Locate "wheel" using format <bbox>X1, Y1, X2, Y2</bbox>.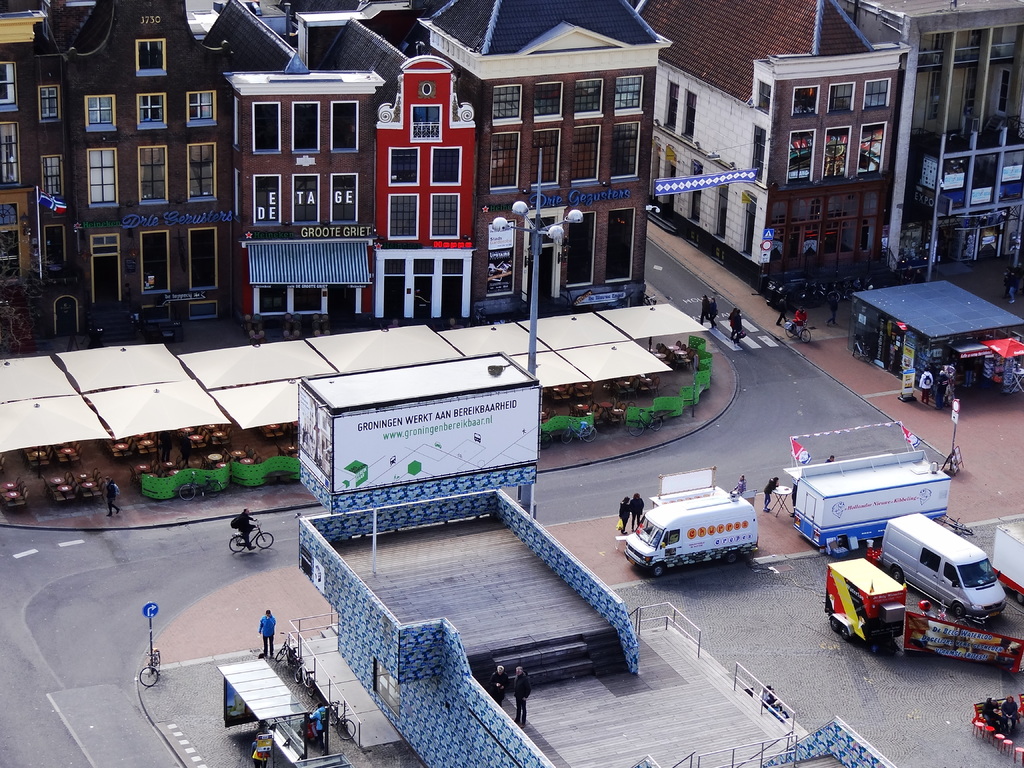
<bbox>205, 479, 221, 497</bbox>.
